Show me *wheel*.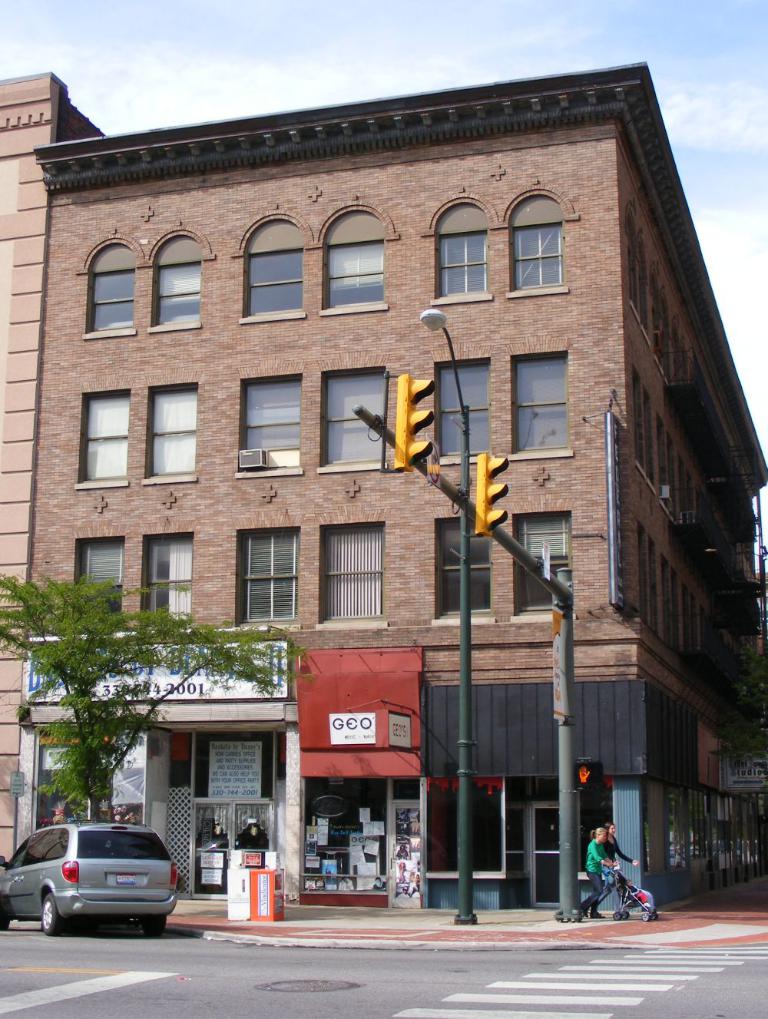
*wheel* is here: 37 888 67 941.
